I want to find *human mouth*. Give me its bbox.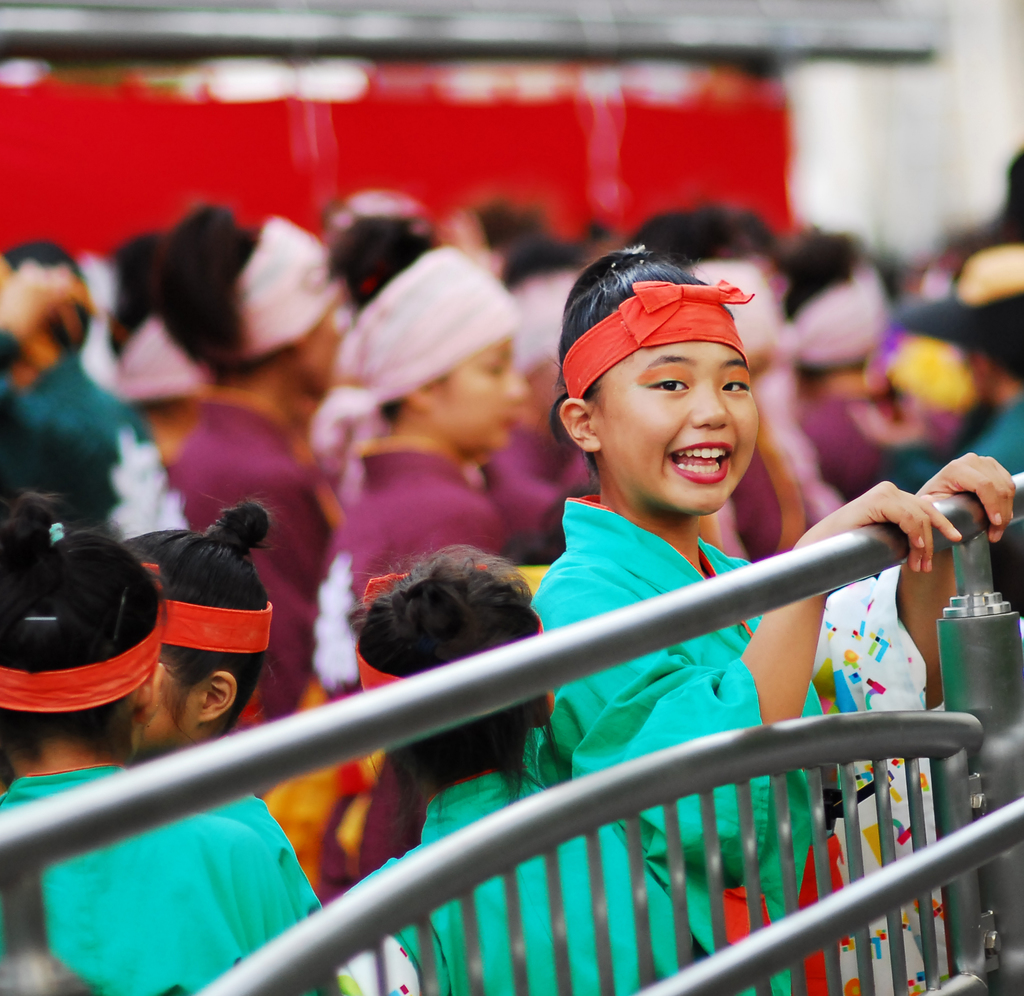
locate(666, 439, 732, 480).
